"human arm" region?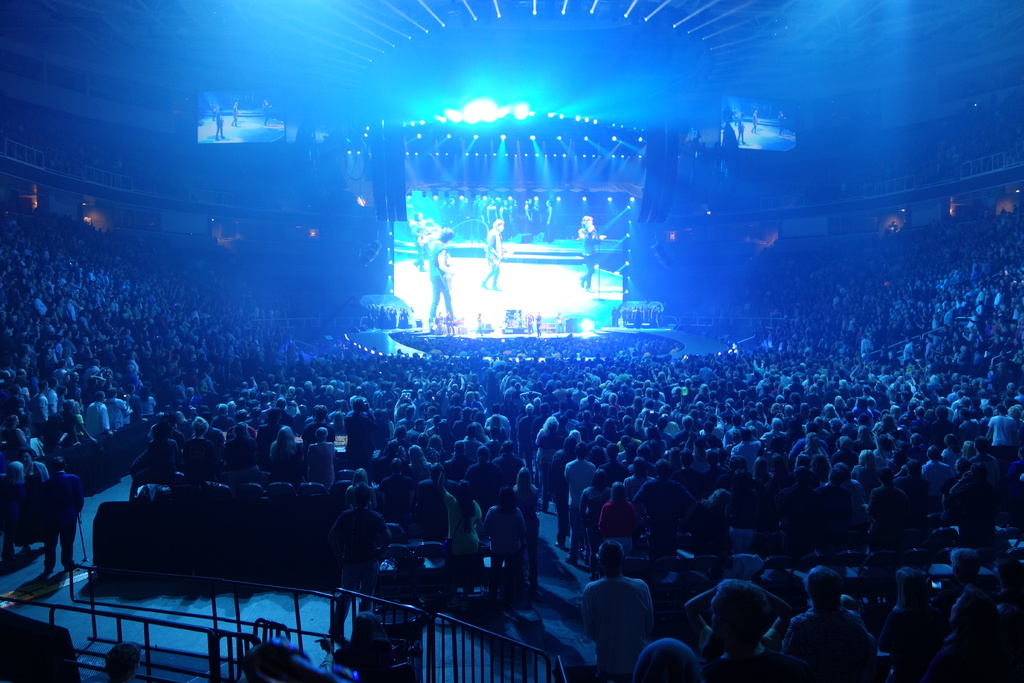
<region>592, 229, 608, 251</region>
